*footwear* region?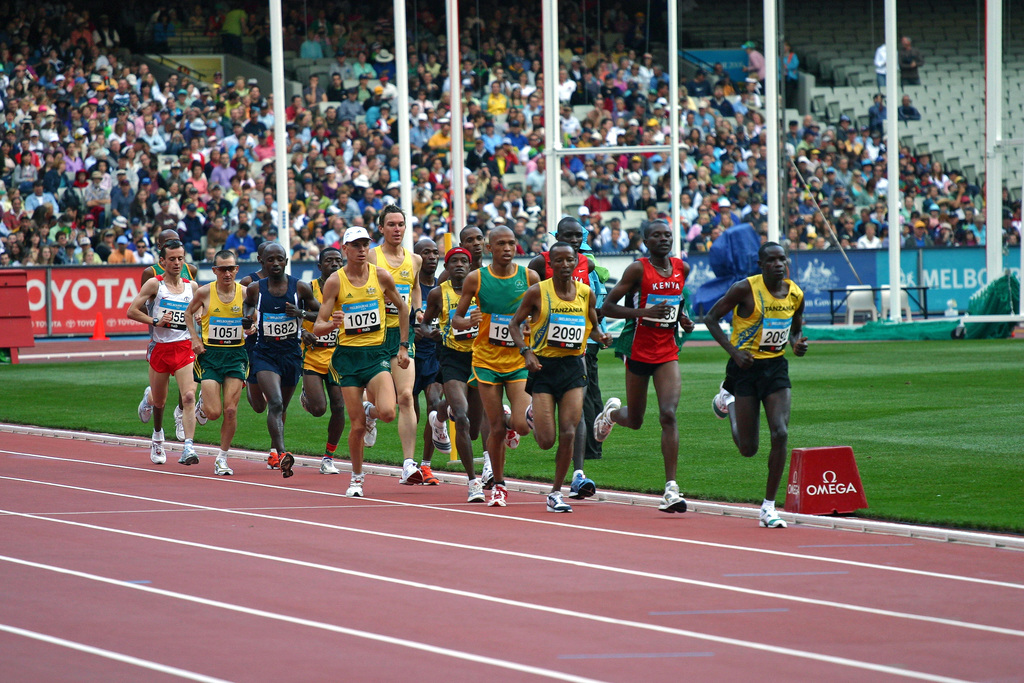
589:394:615:452
